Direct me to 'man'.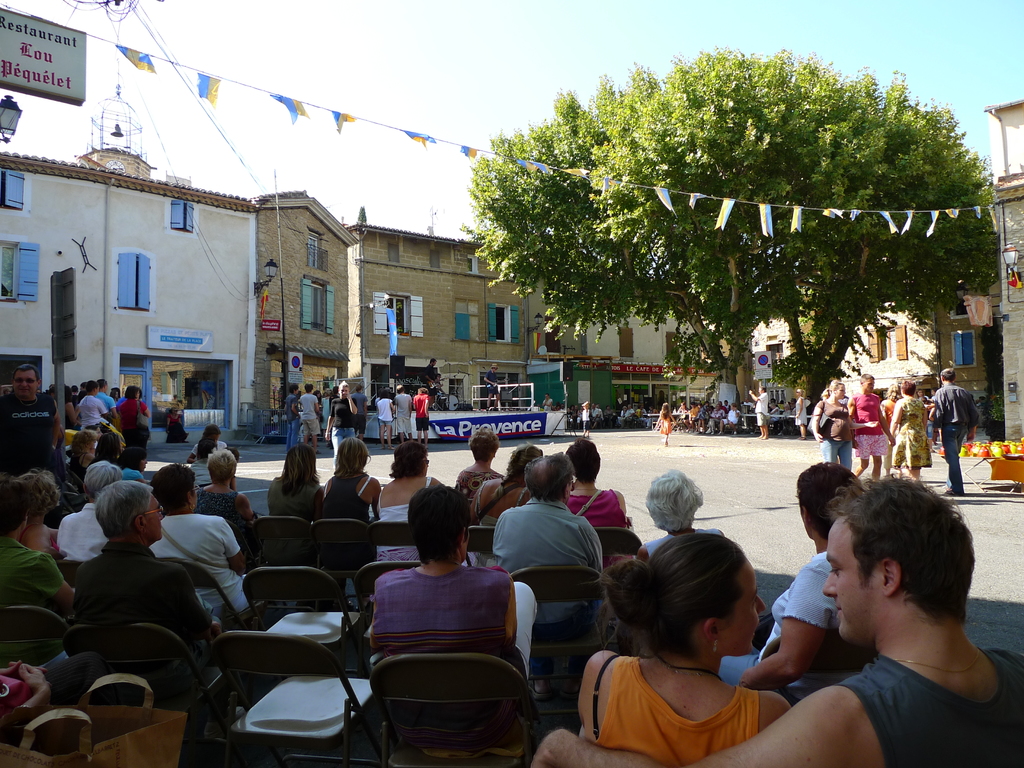
Direction: bbox=[398, 390, 414, 440].
